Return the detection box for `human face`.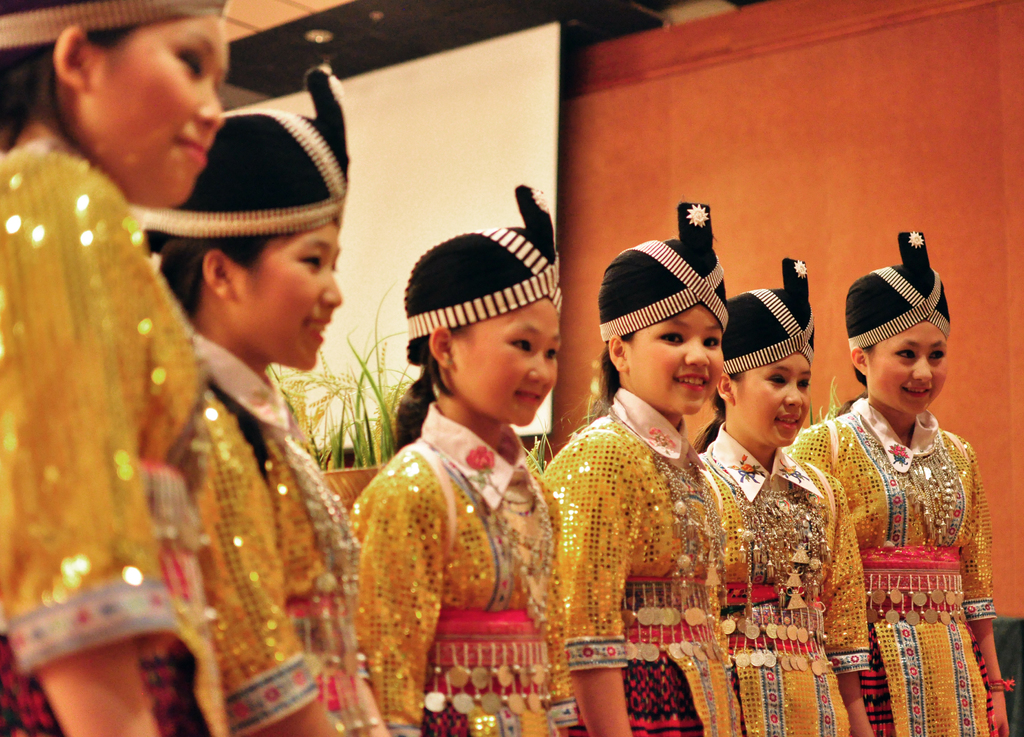
bbox=[455, 295, 563, 423].
